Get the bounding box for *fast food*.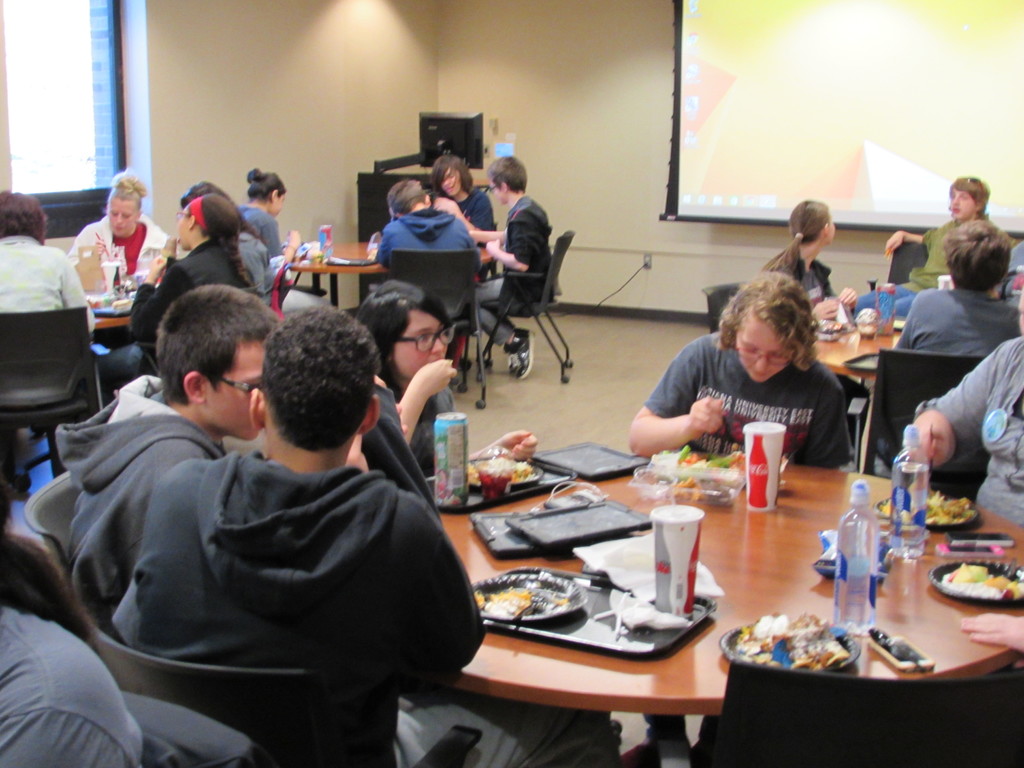
region(473, 584, 550, 618).
